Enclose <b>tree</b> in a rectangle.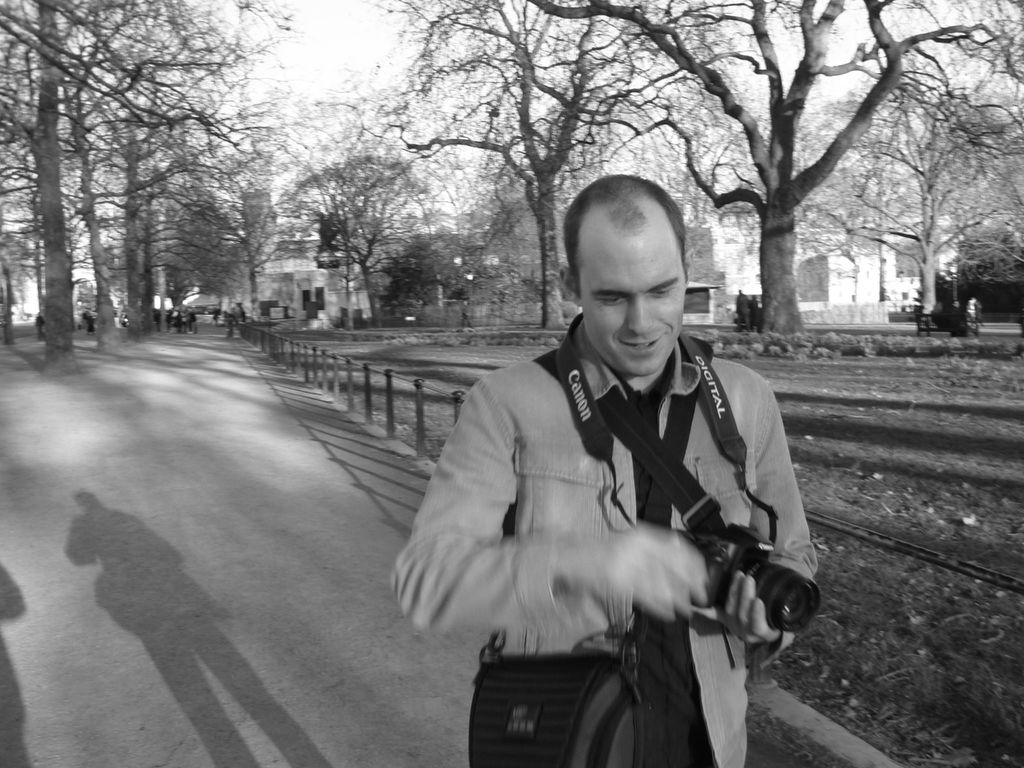
crop(808, 67, 1023, 323).
